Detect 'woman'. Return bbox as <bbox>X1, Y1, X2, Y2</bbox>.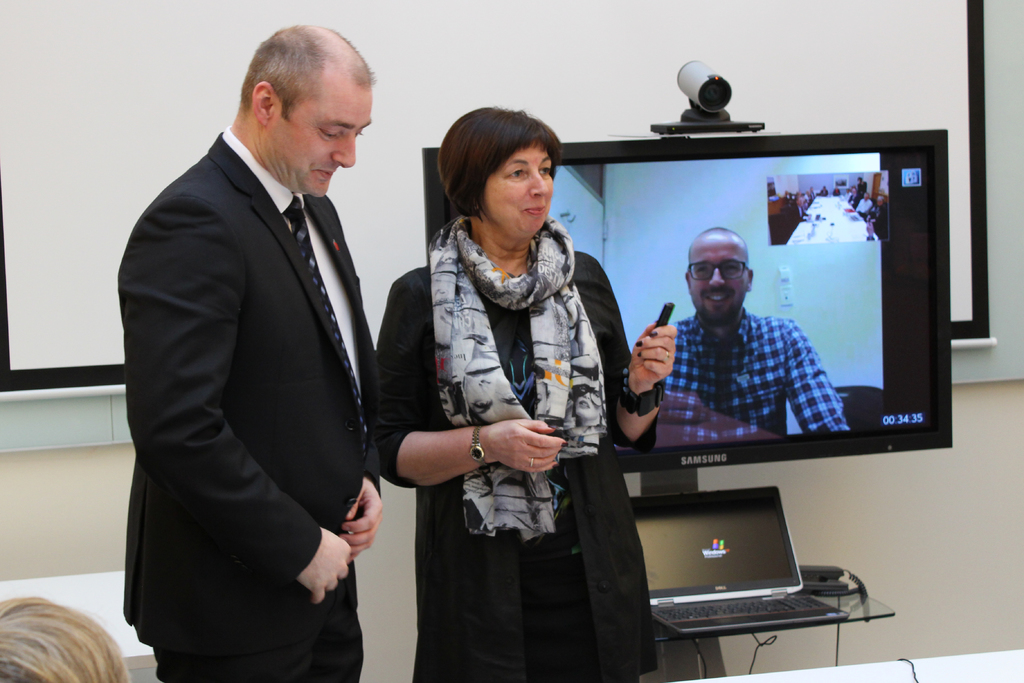
<bbox>377, 105, 675, 682</bbox>.
